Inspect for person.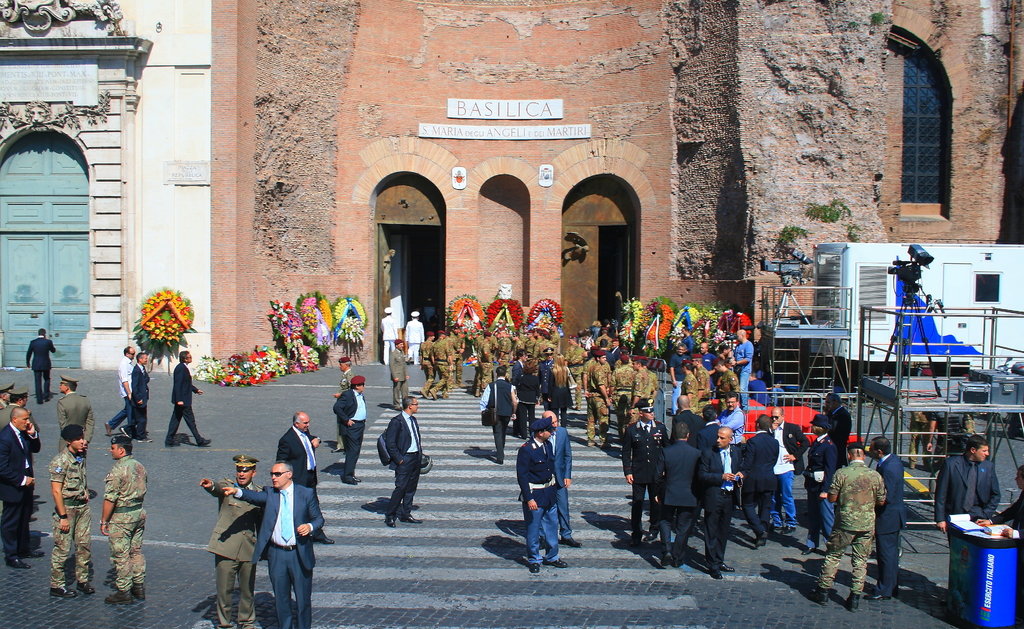
Inspection: [left=383, top=395, right=427, bottom=528].
